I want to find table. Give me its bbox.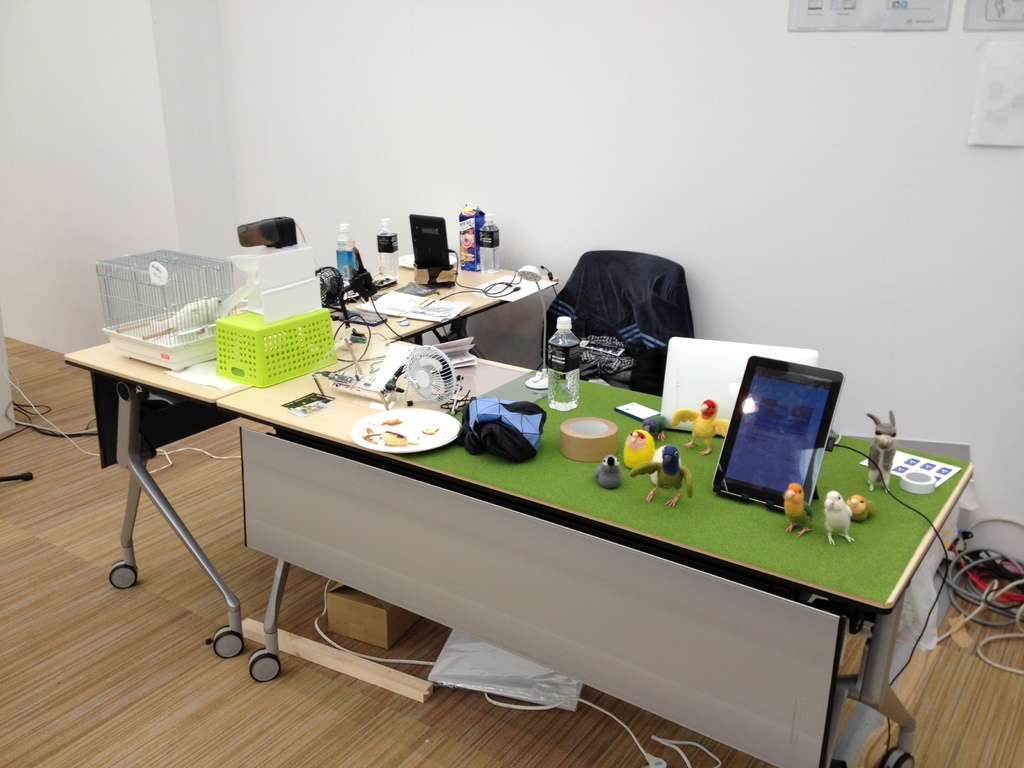
83/323/929/749.
